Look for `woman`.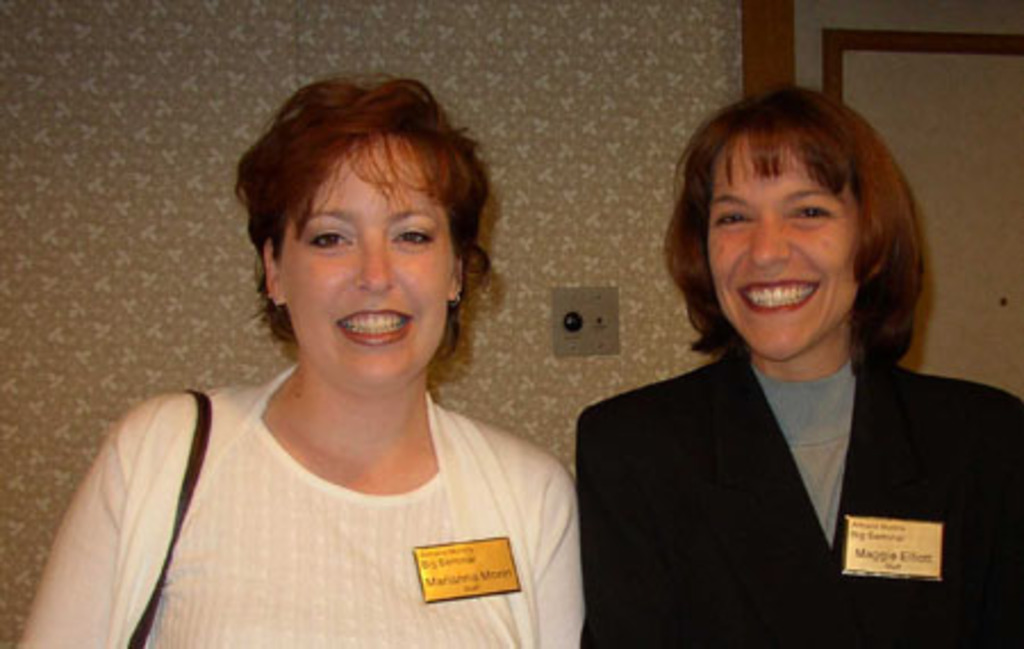
Found: [left=576, top=82, right=1022, bottom=647].
